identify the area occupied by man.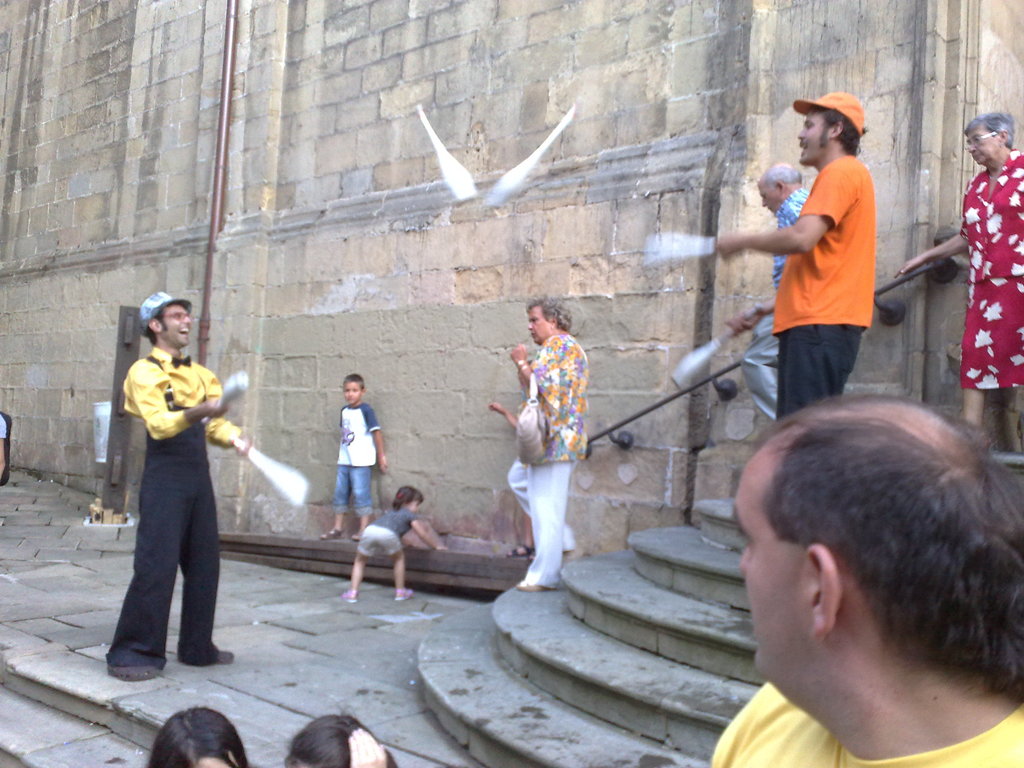
Area: 99 300 241 685.
